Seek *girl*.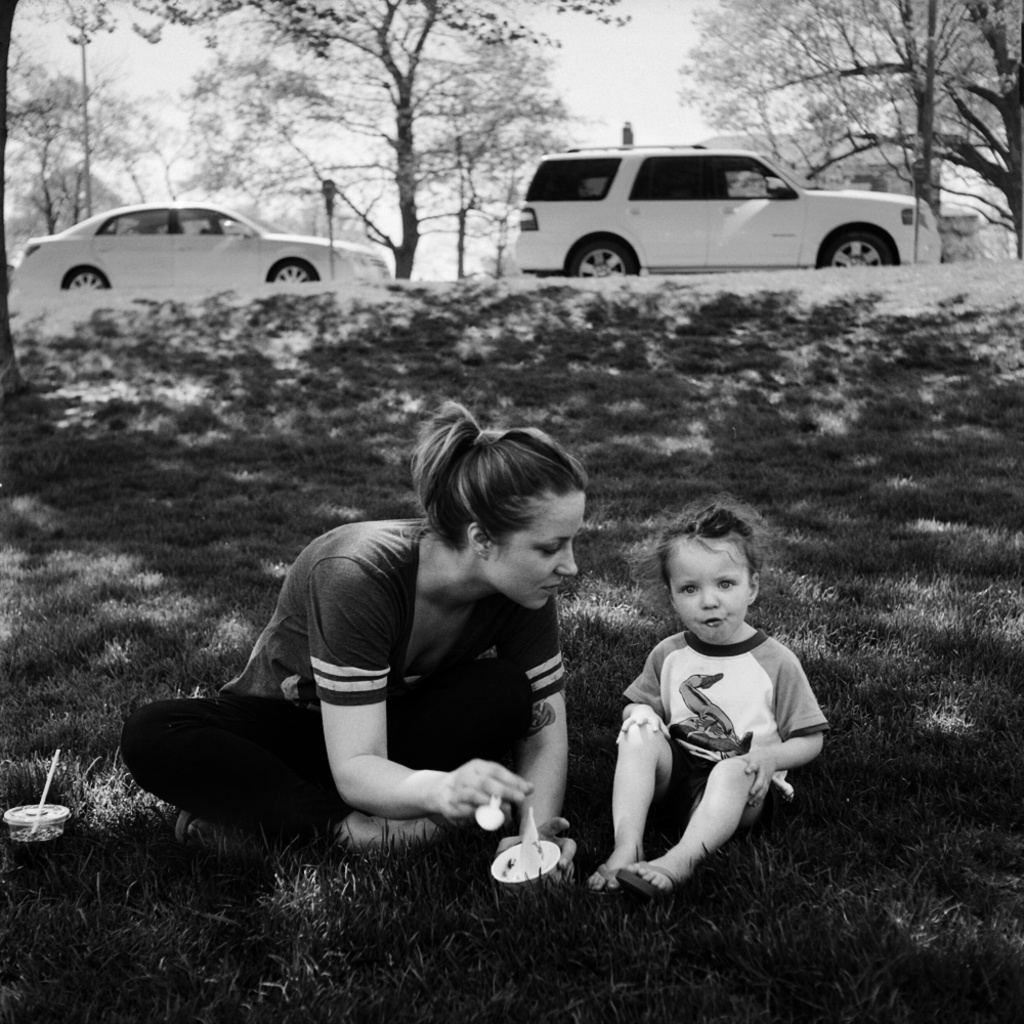
[left=585, top=487, right=834, bottom=896].
